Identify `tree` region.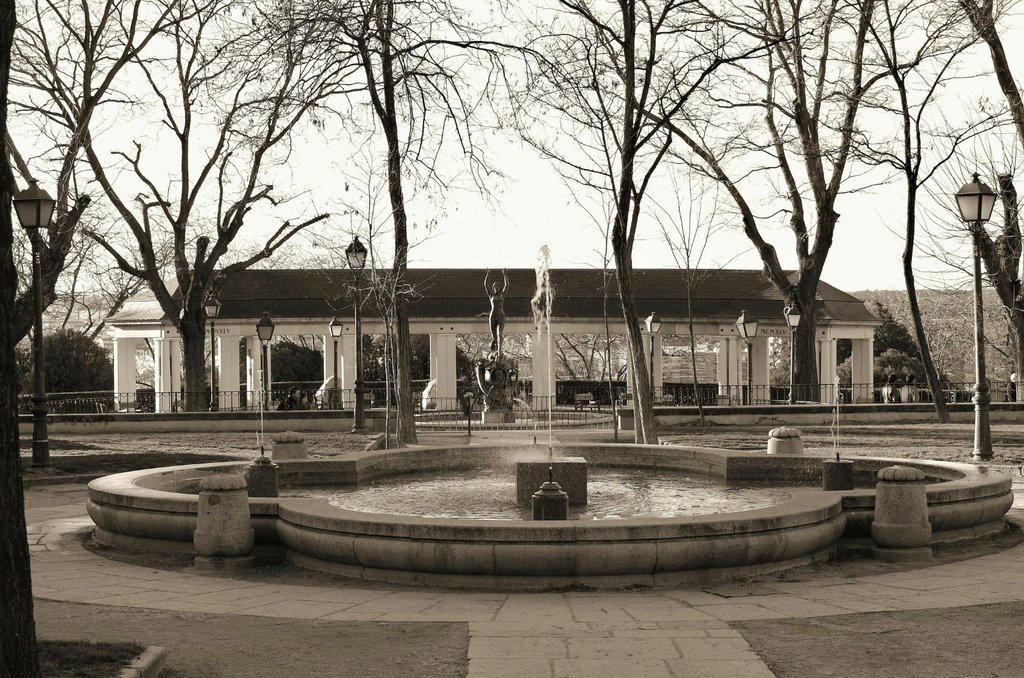
Region: 908/0/1023/416.
